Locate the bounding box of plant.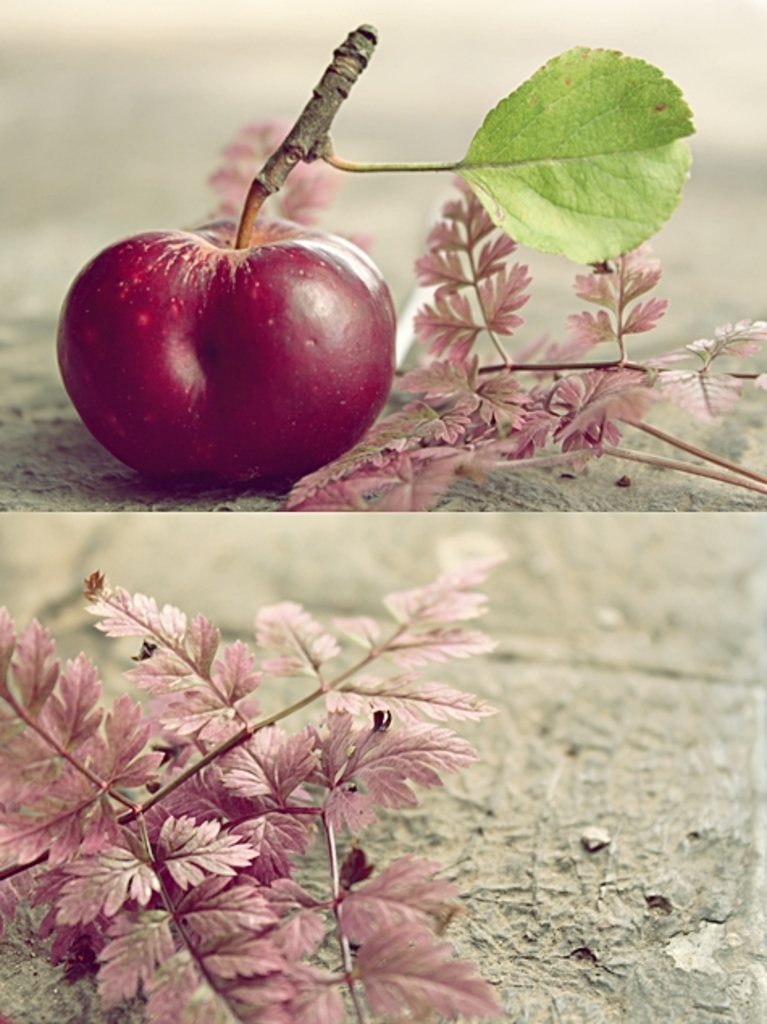
Bounding box: detection(31, 528, 528, 1023).
